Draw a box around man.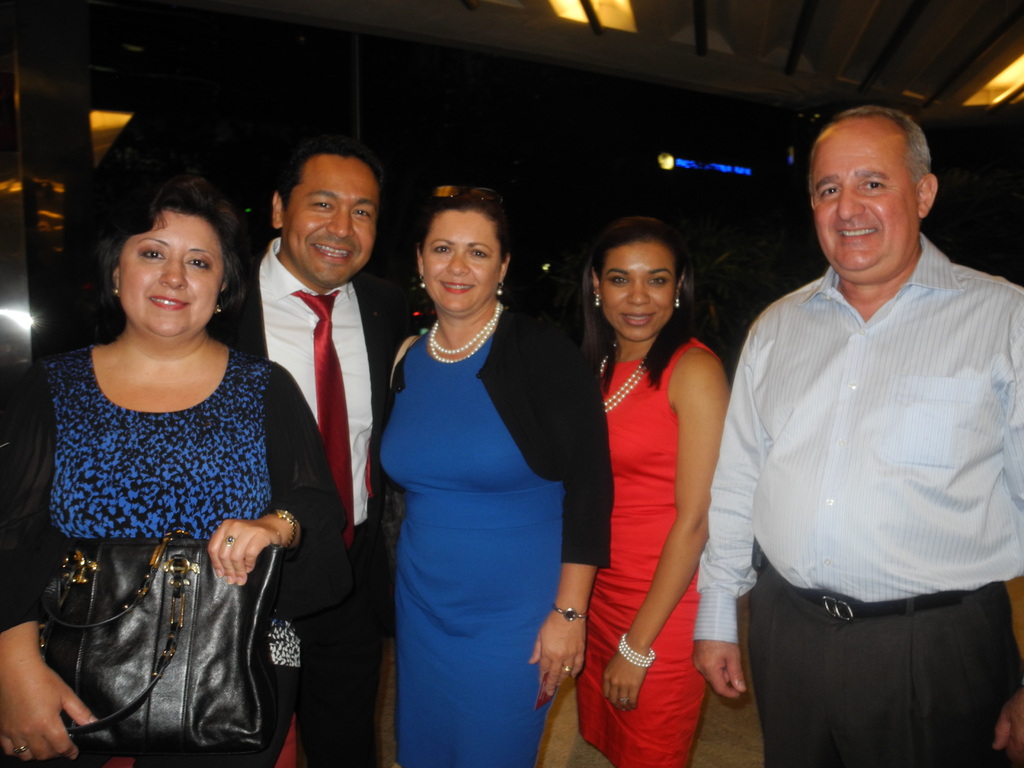
bbox=[220, 143, 402, 767].
